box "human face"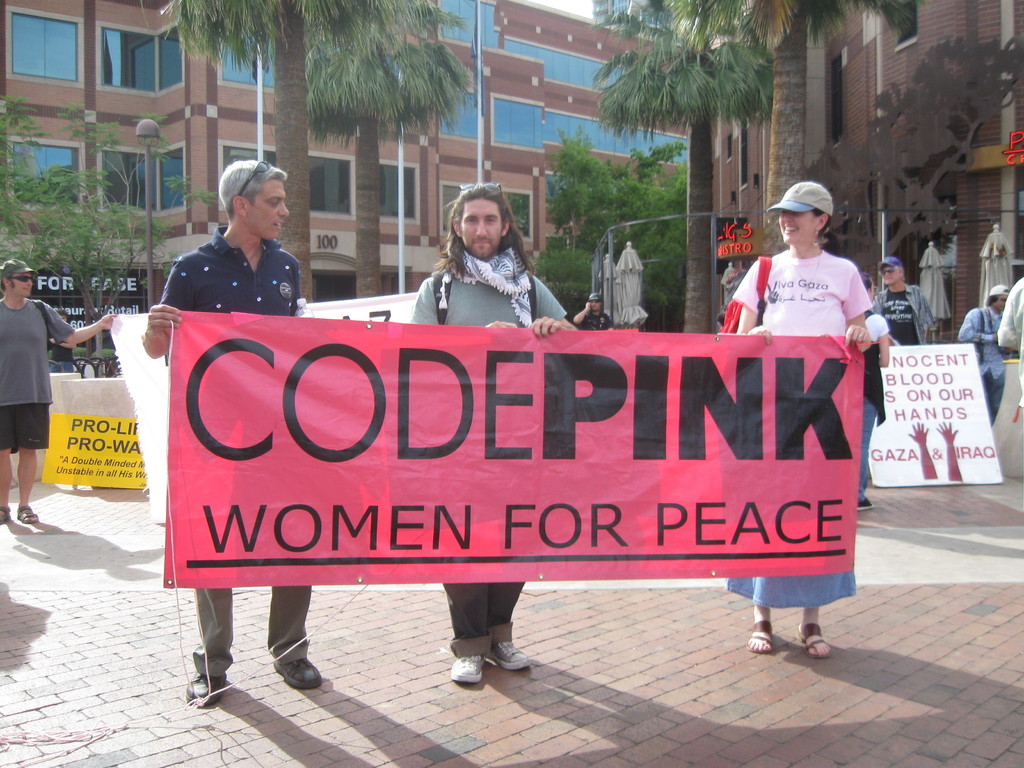
detection(458, 197, 499, 261)
